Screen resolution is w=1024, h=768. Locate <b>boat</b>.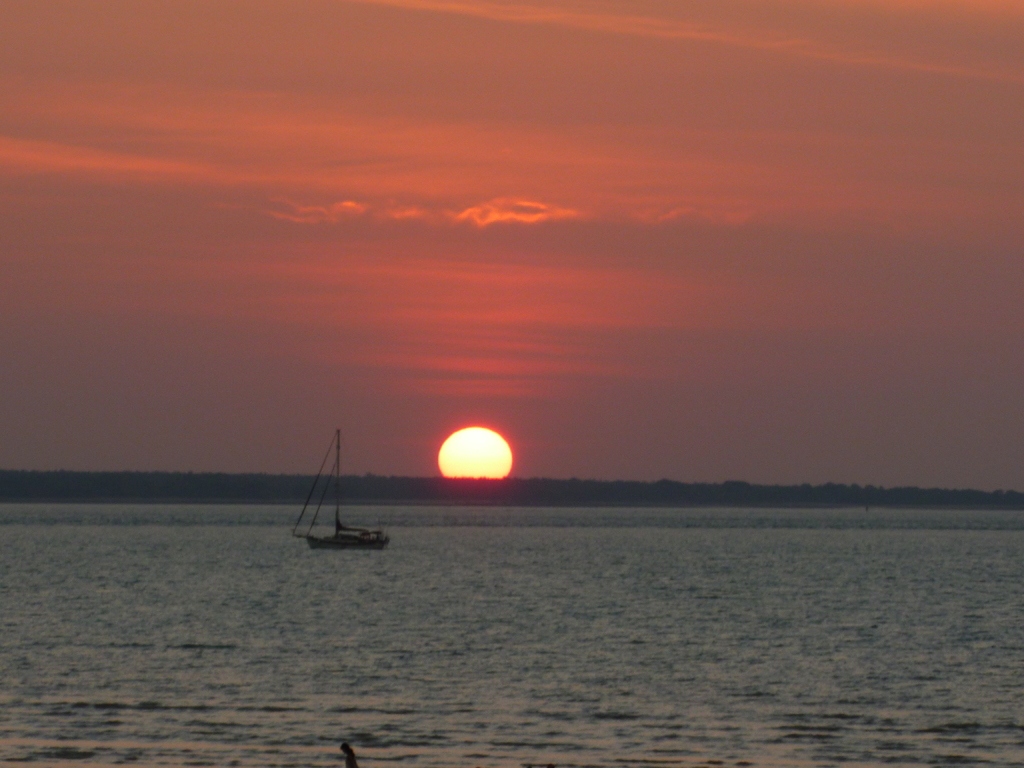
bbox(287, 442, 392, 568).
